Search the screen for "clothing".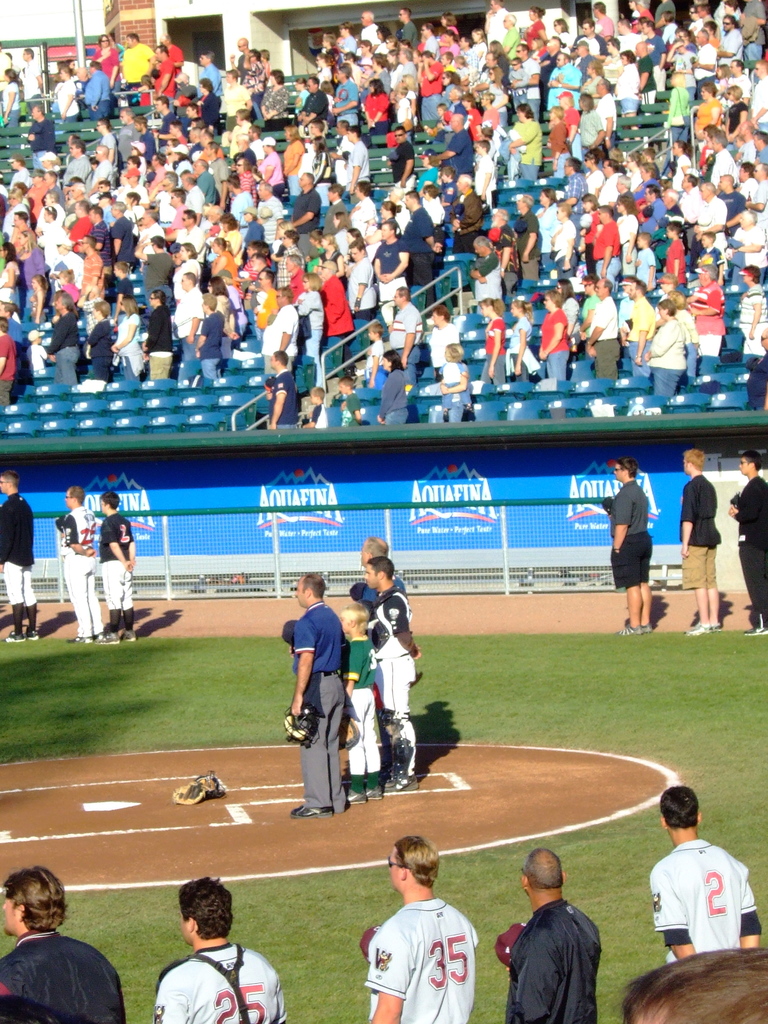
Found at [0, 935, 122, 1023].
